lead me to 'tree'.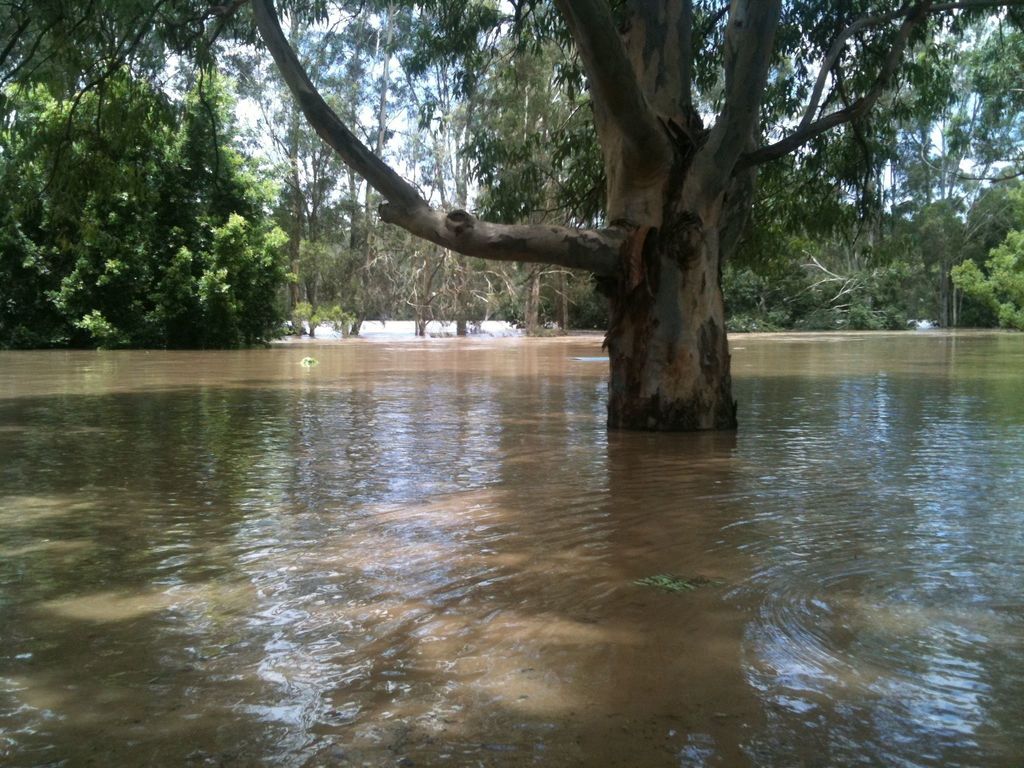
Lead to locate(918, 166, 1023, 332).
